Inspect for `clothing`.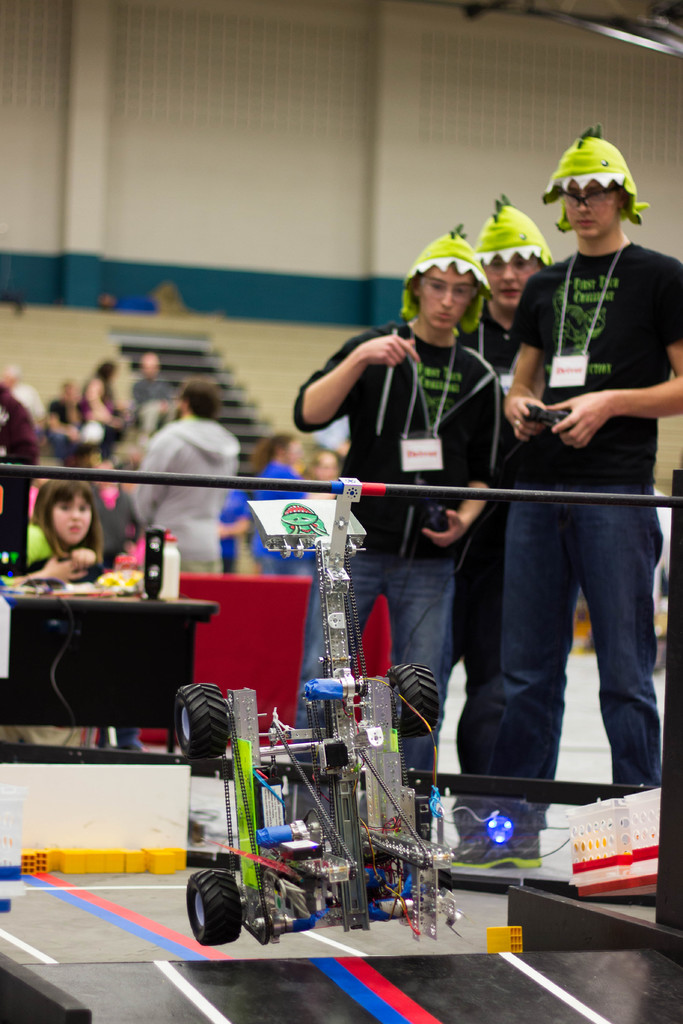
Inspection: l=76, t=371, r=110, b=449.
